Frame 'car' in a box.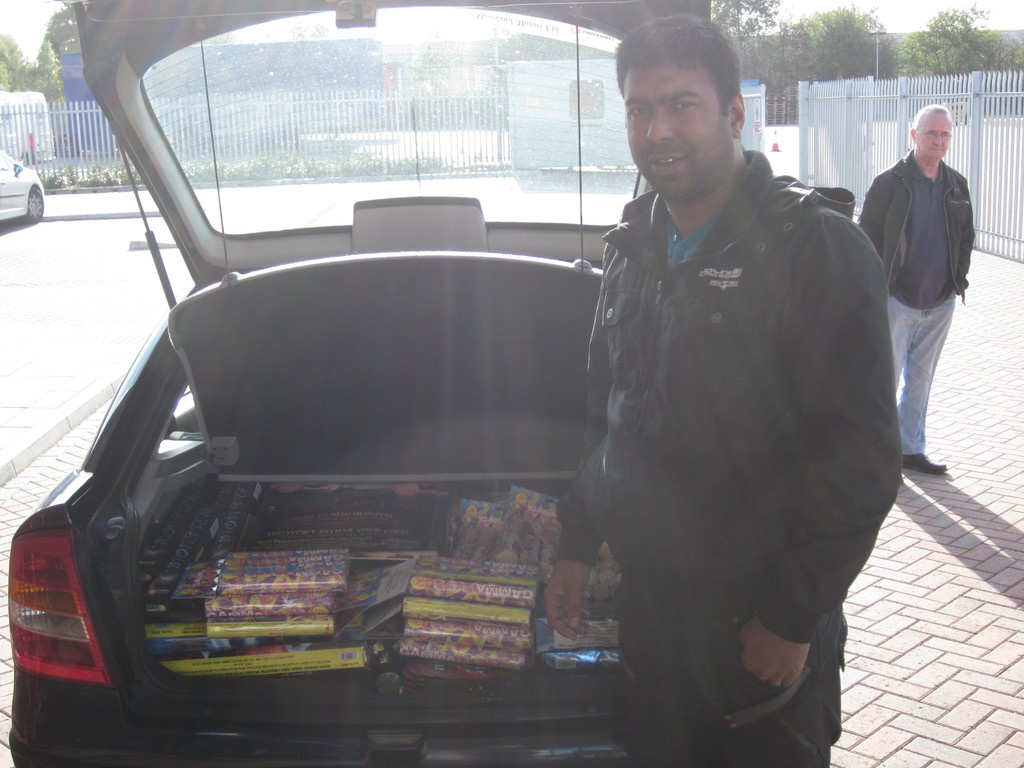
detection(0, 148, 47, 227).
